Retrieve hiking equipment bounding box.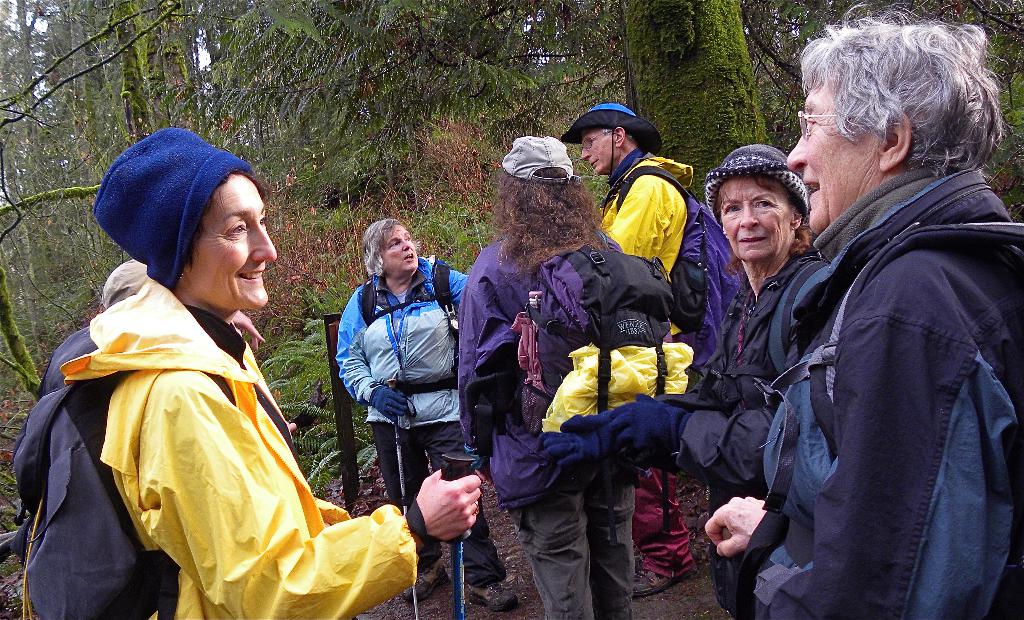
Bounding box: (604, 170, 745, 376).
